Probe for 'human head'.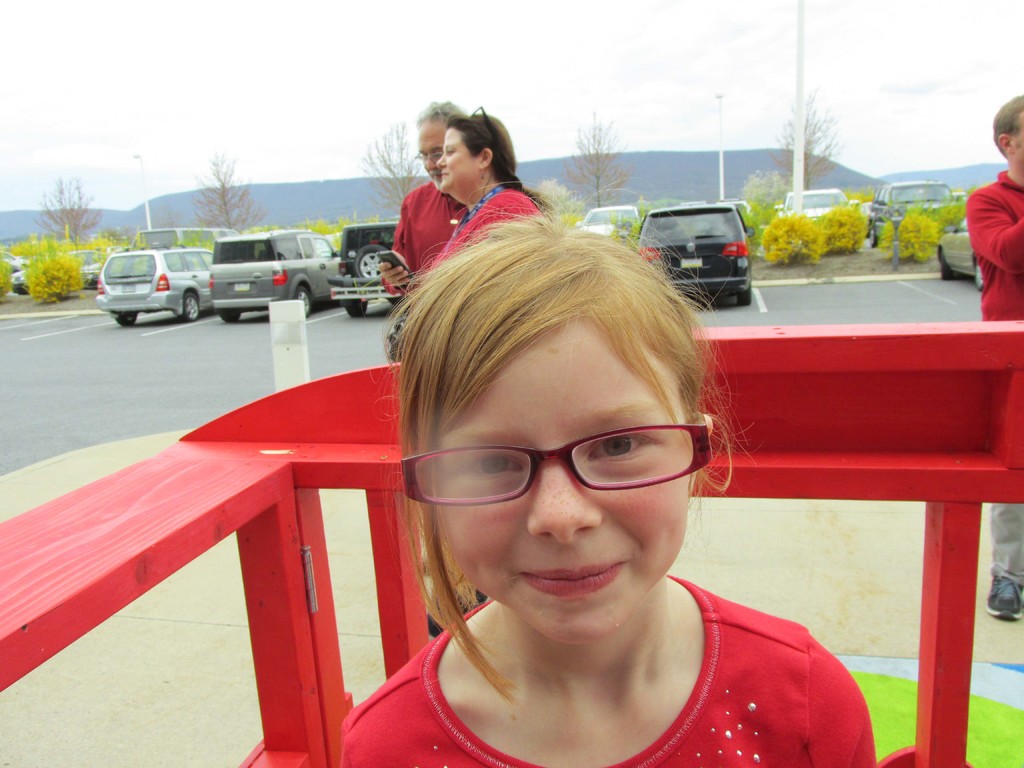
Probe result: 383,178,726,638.
